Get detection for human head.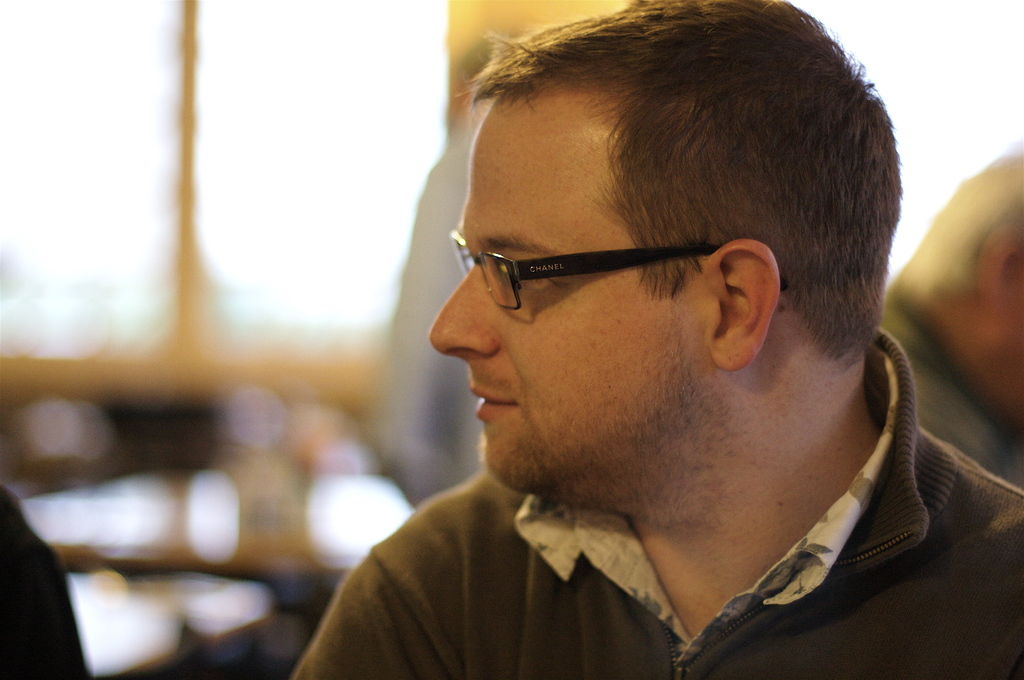
Detection: [893, 143, 1023, 427].
